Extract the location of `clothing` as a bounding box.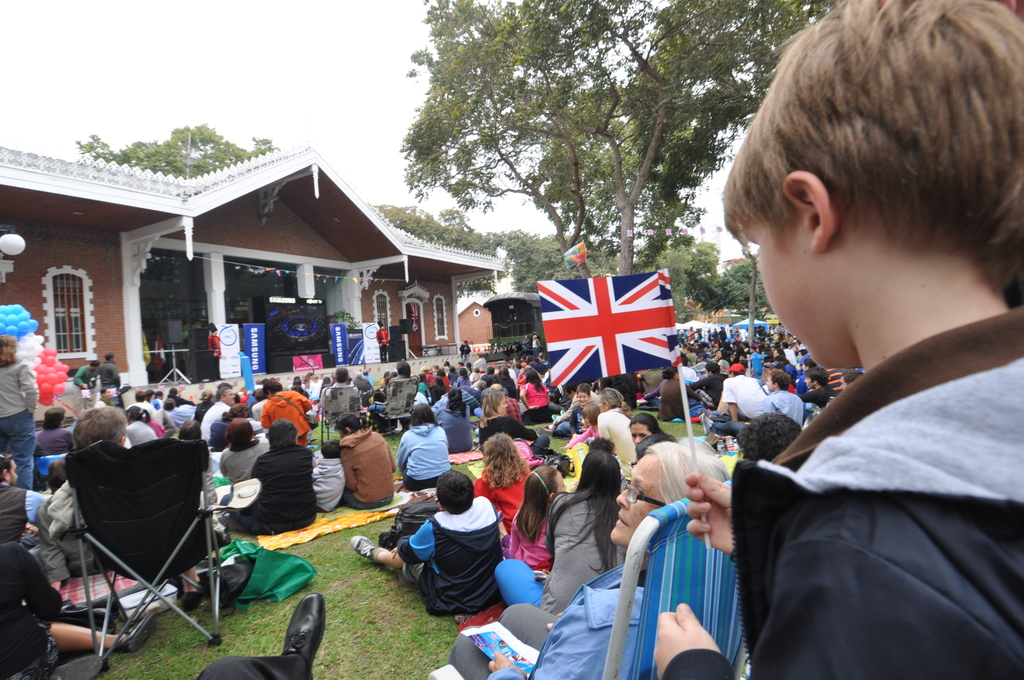
<bbox>0, 542, 65, 679</bbox>.
